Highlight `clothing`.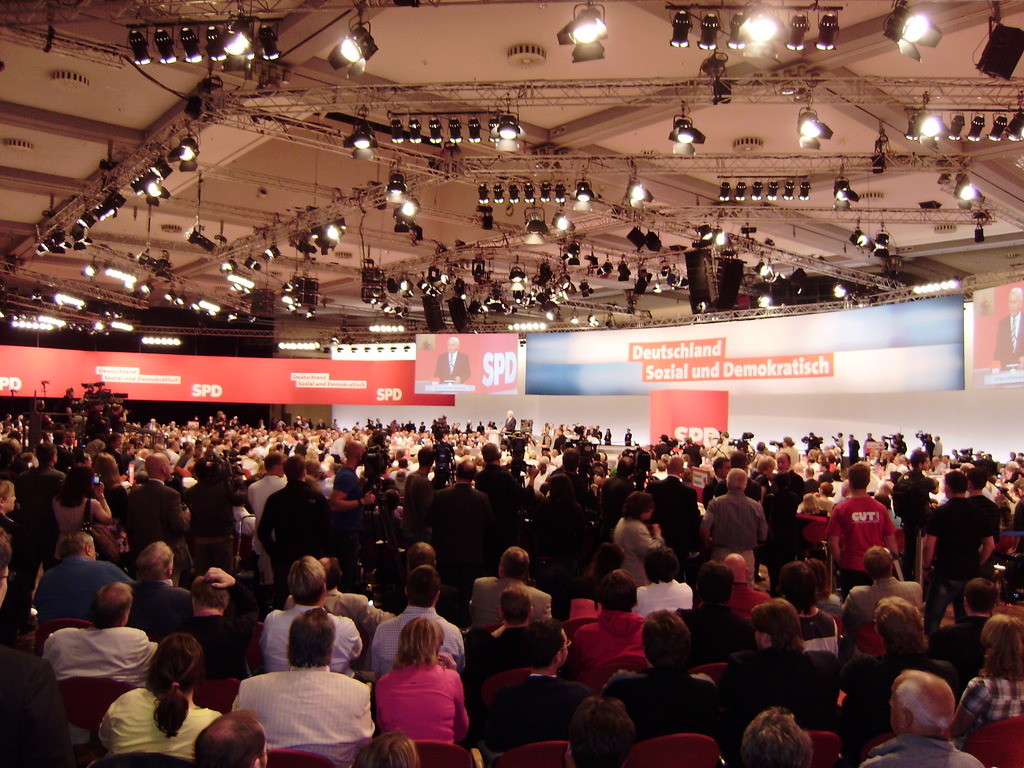
Highlighted region: left=265, top=600, right=362, bottom=666.
